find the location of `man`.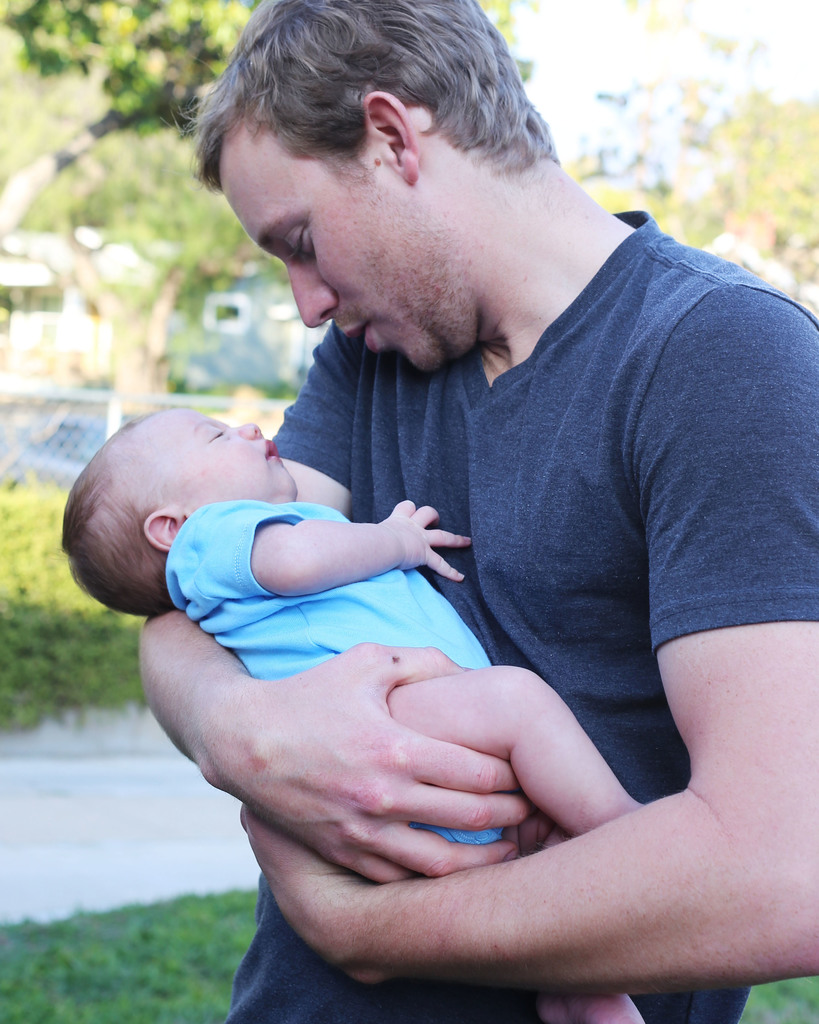
Location: [left=71, top=10, right=817, bottom=980].
